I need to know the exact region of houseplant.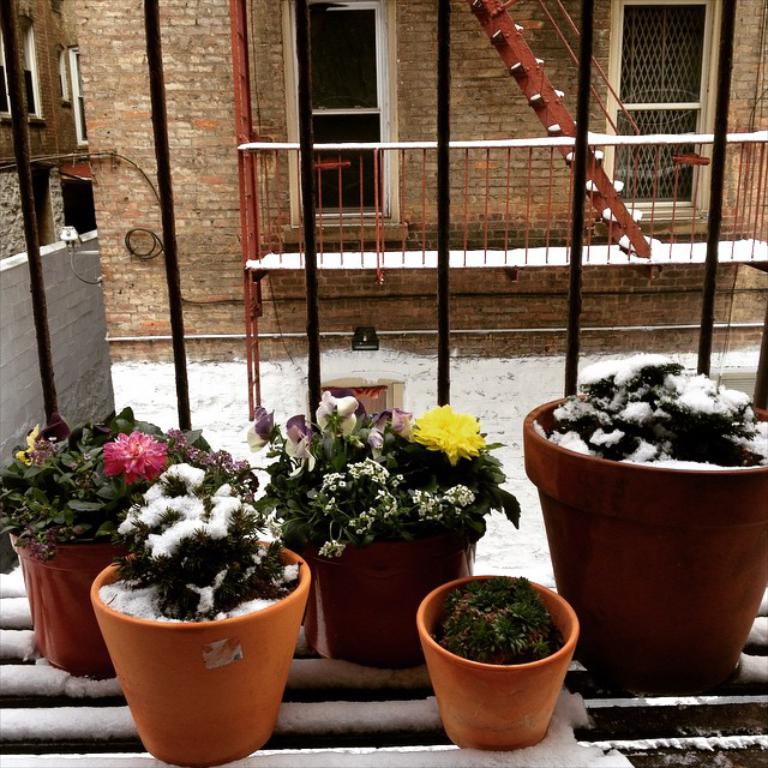
Region: <region>418, 574, 581, 748</region>.
